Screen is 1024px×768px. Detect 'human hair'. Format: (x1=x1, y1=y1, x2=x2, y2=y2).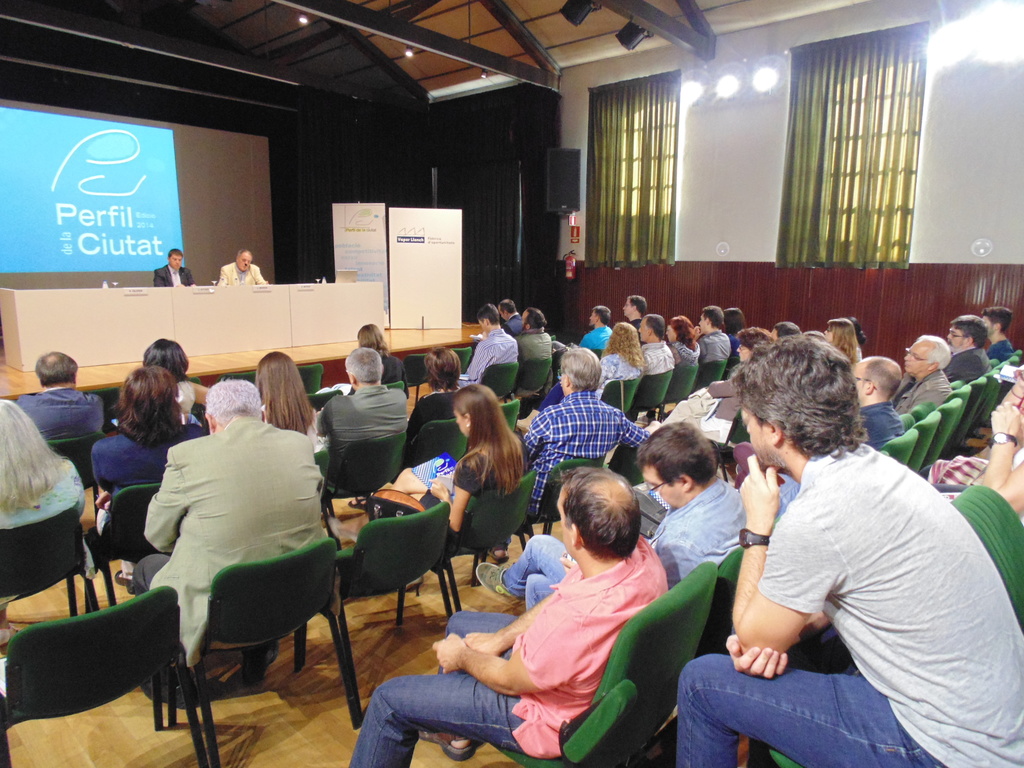
(x1=477, y1=303, x2=501, y2=325).
